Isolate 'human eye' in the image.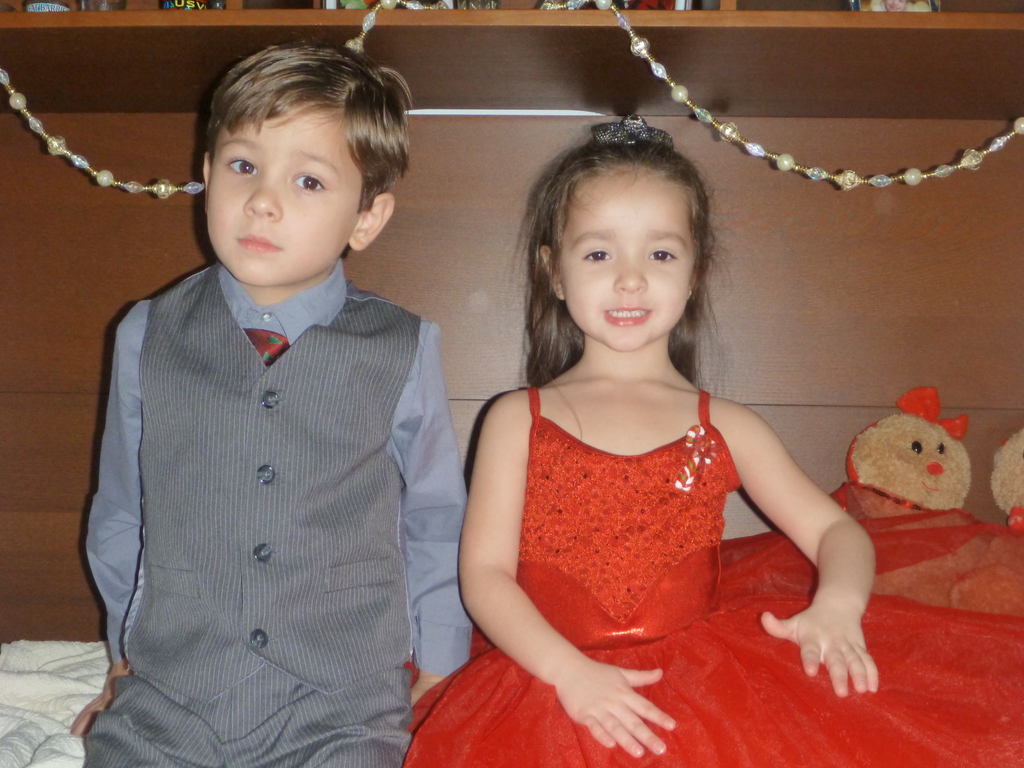
Isolated region: <region>646, 239, 679, 268</region>.
